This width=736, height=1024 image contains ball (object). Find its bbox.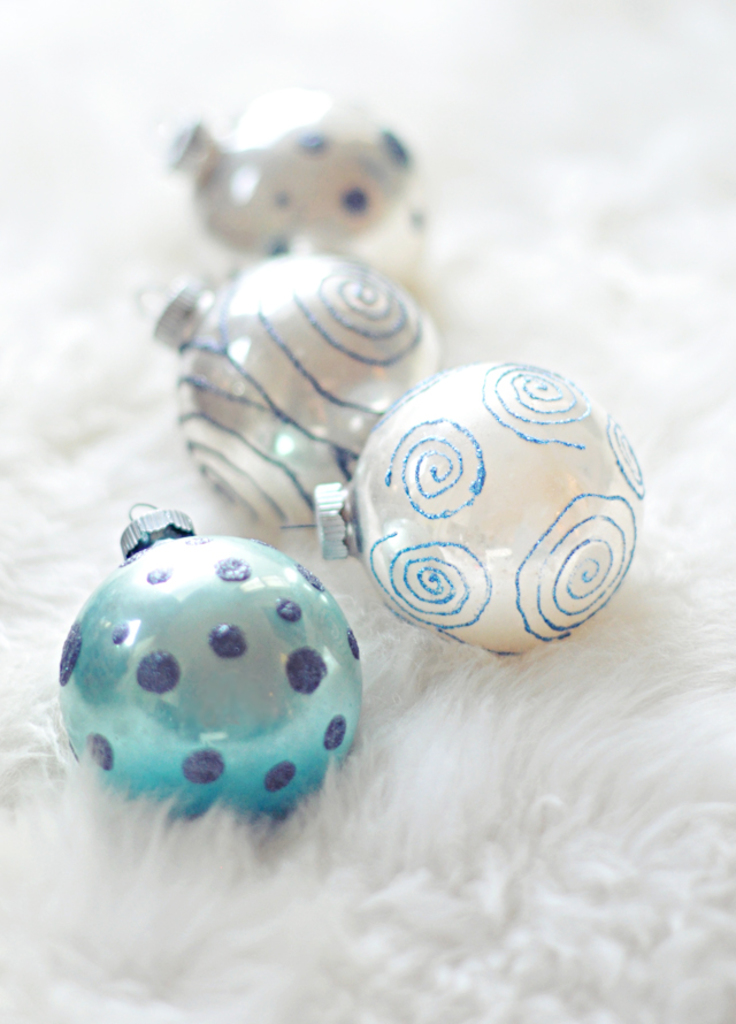
<bbox>351, 359, 643, 649</bbox>.
